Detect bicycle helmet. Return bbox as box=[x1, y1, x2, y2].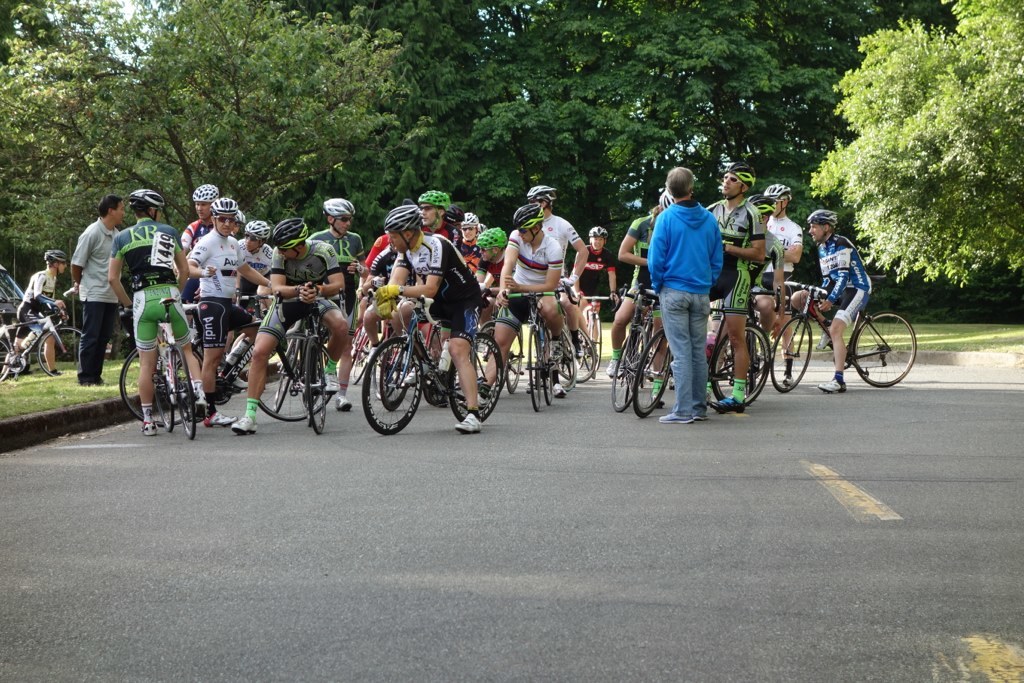
box=[426, 183, 442, 205].
